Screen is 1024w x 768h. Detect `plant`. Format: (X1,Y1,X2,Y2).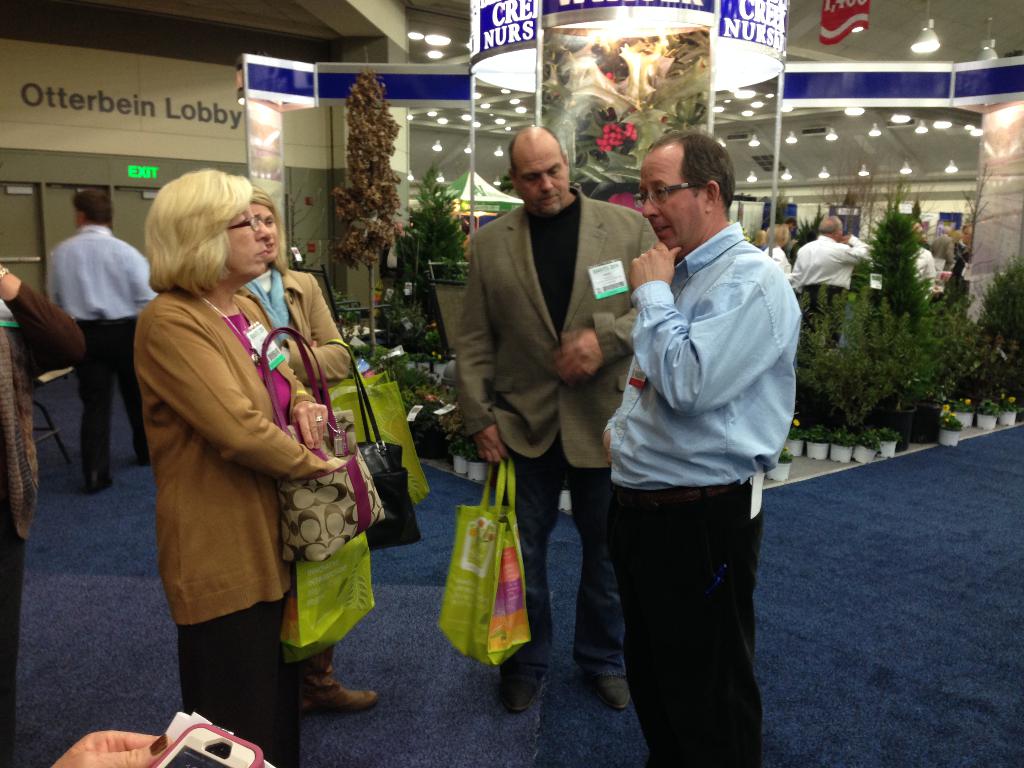
(976,396,996,417).
